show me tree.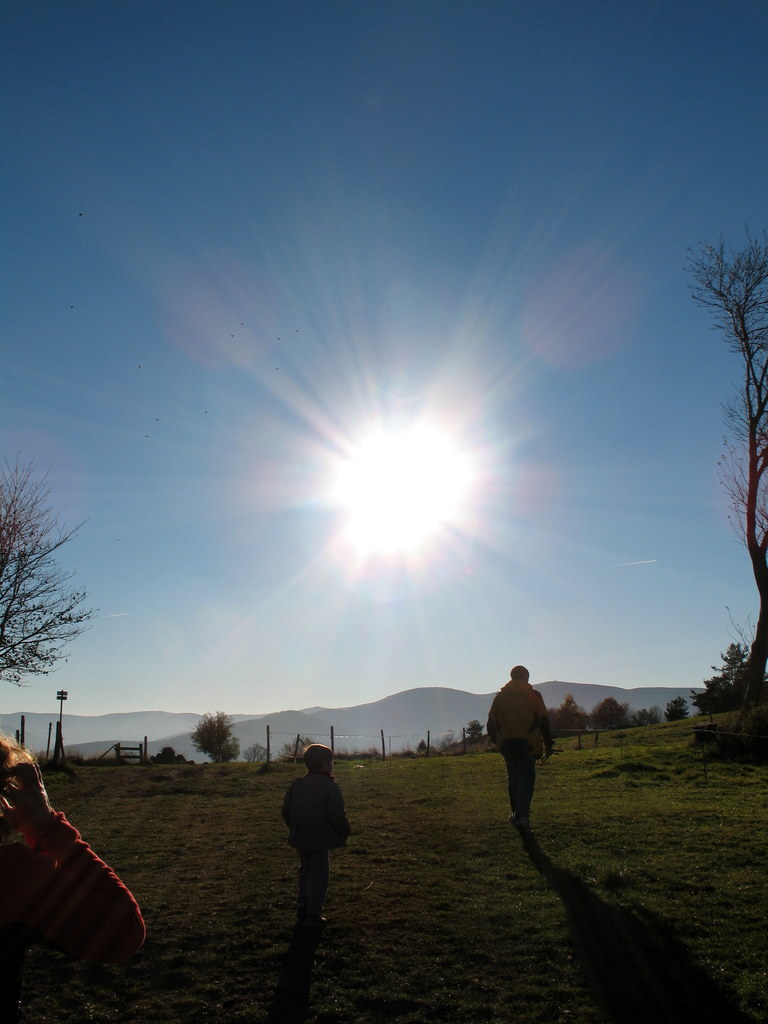
tree is here: 0 469 102 667.
